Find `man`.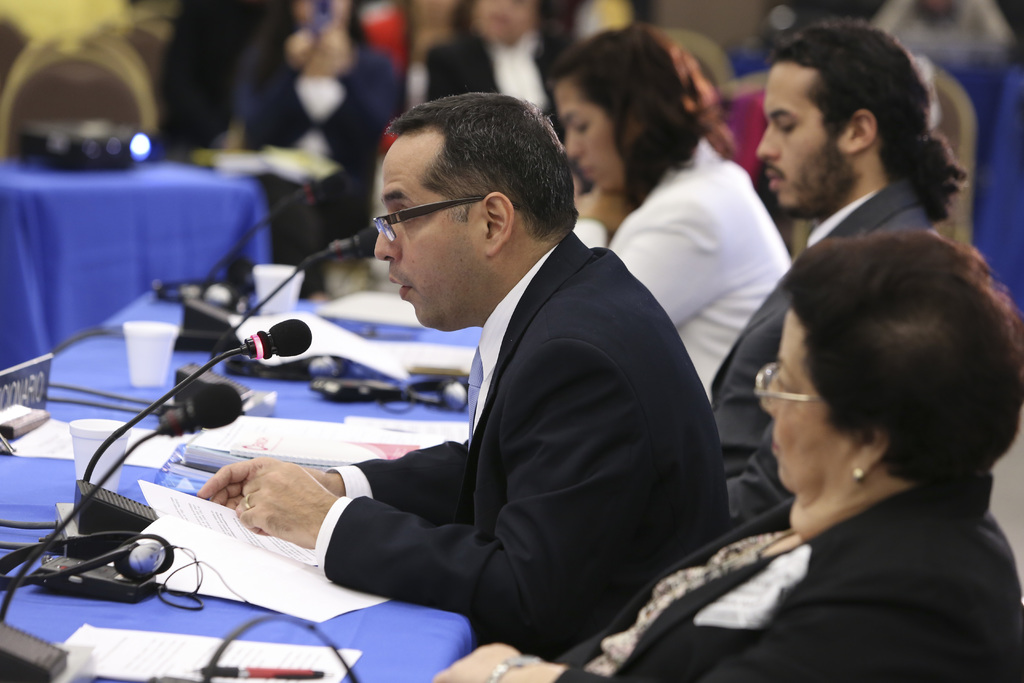
bbox=[708, 15, 963, 516].
